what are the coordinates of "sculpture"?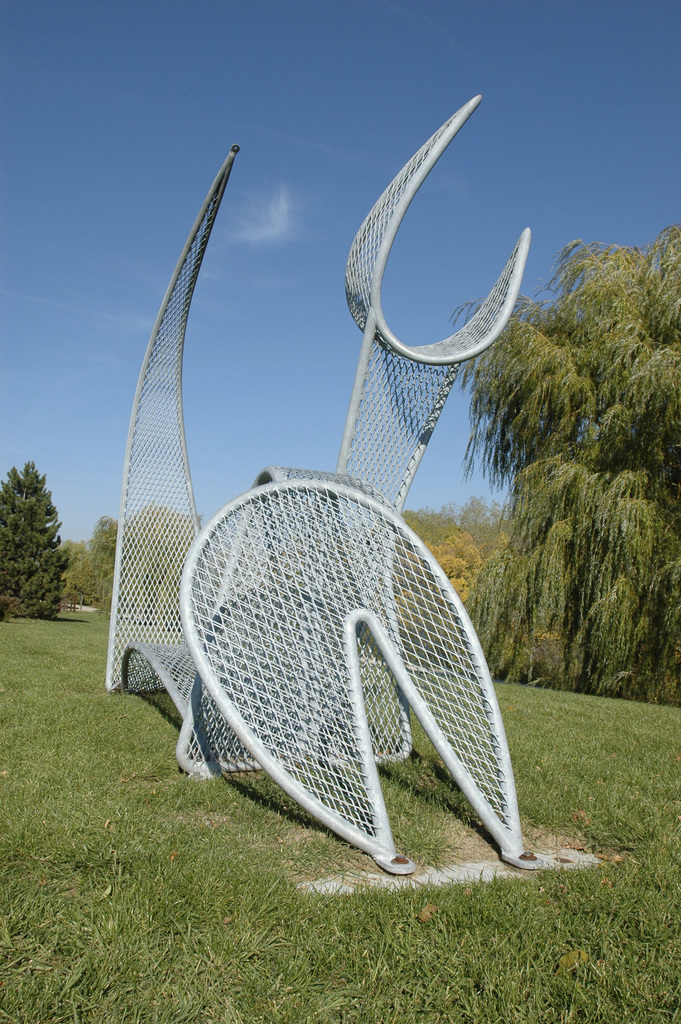
bbox=[94, 88, 577, 876].
